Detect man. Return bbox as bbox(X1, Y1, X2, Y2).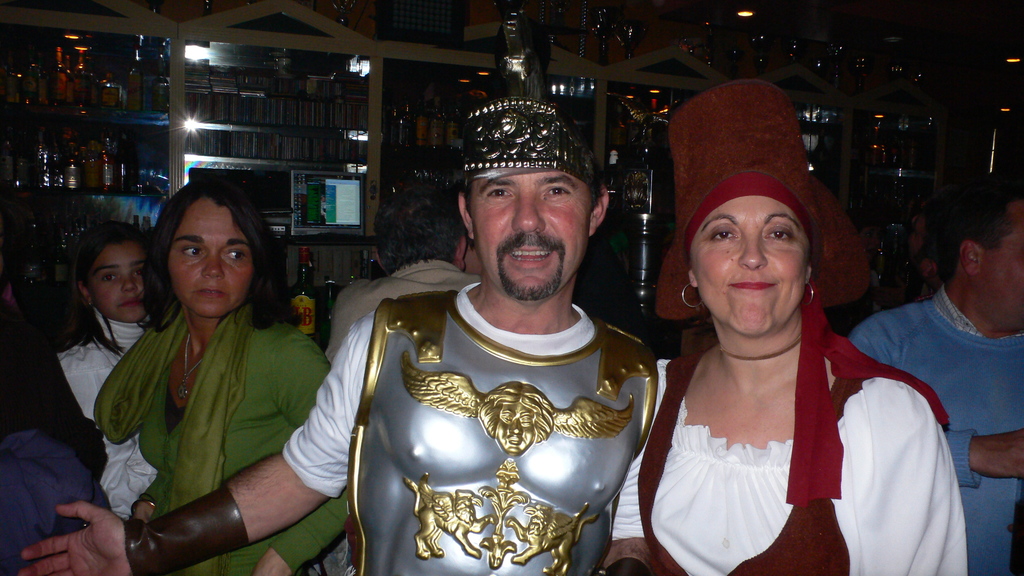
bbox(865, 165, 1023, 538).
